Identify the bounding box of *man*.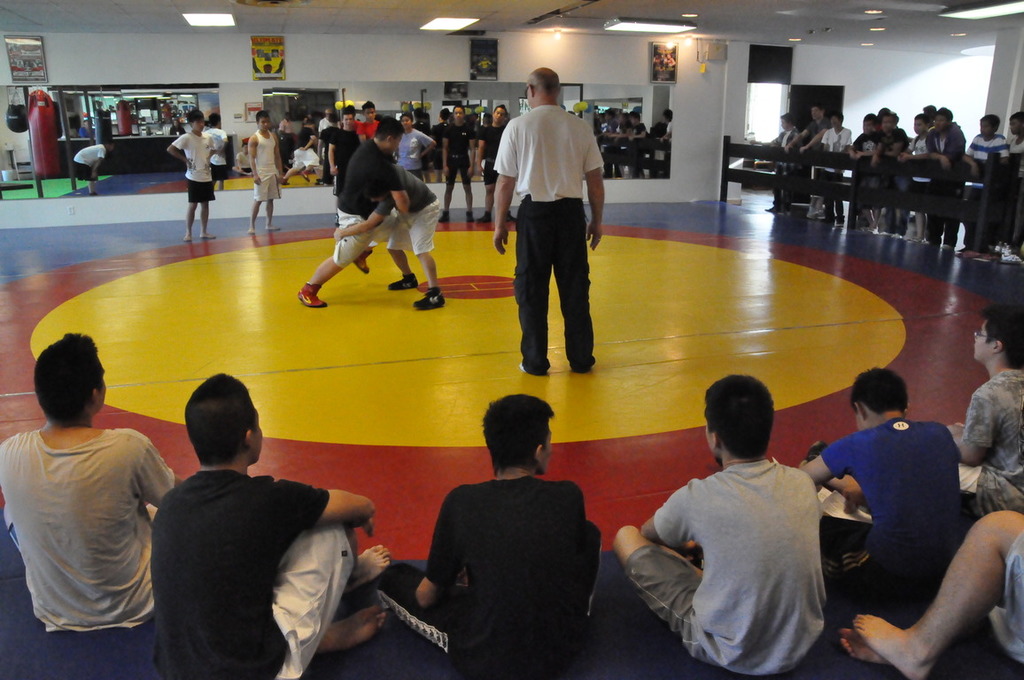
[495,70,611,388].
